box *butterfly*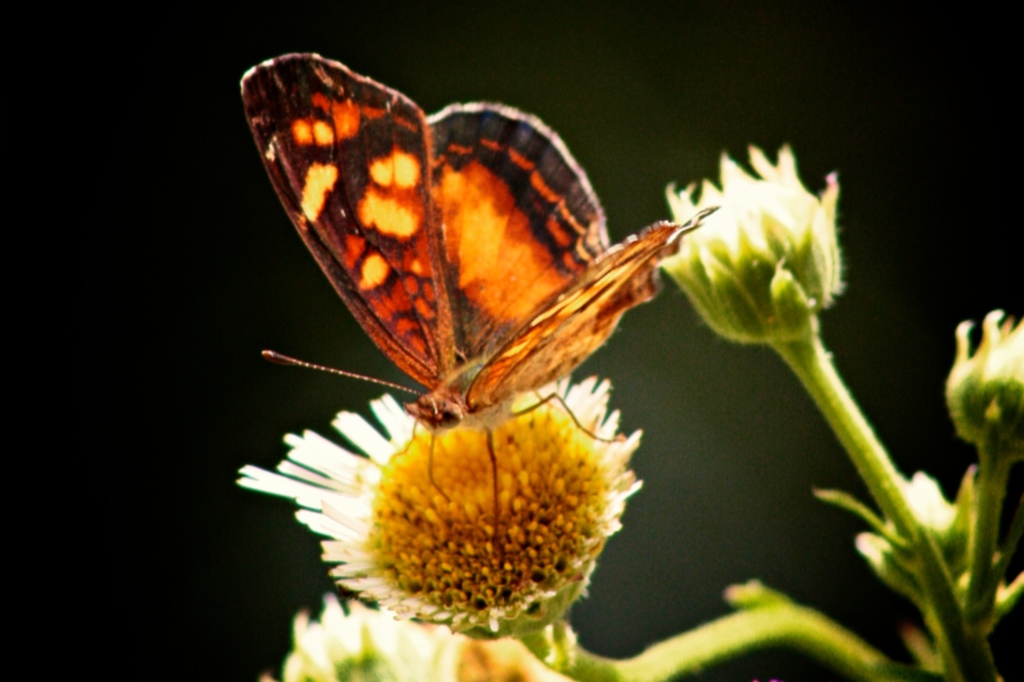
<box>238,39,733,527</box>
